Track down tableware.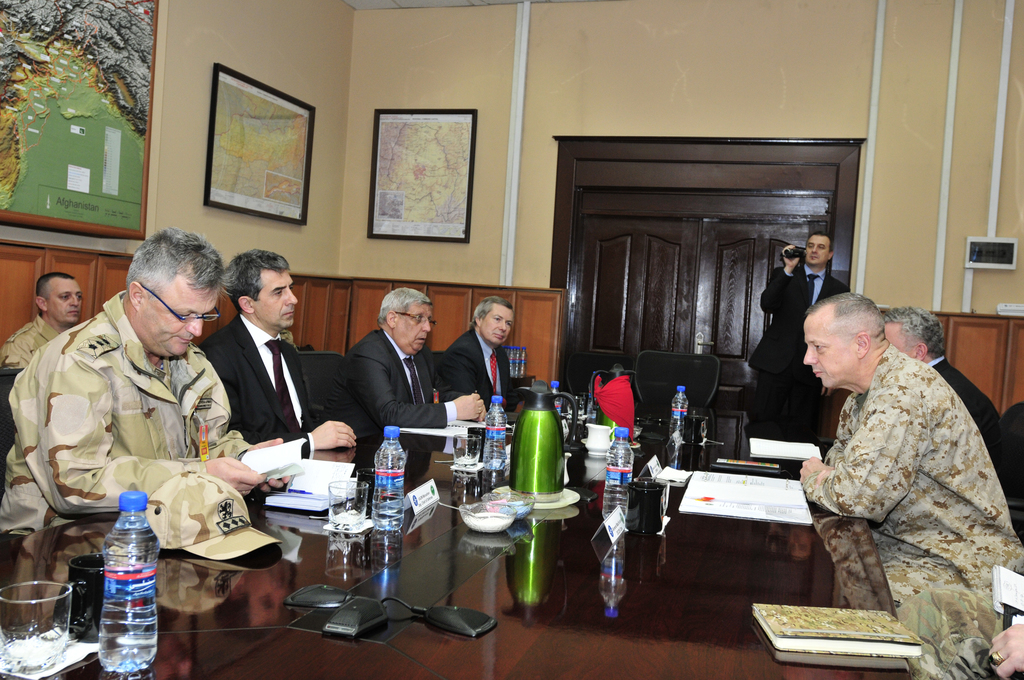
Tracked to pyautogui.locateOnScreen(455, 498, 525, 535).
